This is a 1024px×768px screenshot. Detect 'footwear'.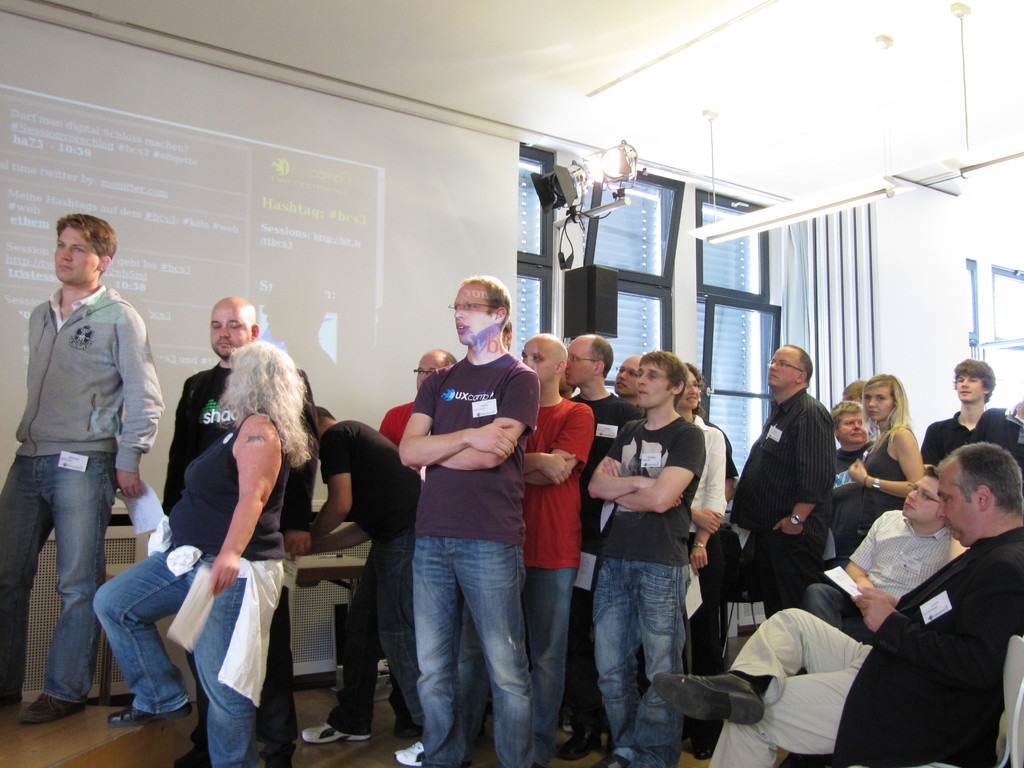
{"left": 99, "top": 701, "right": 191, "bottom": 724}.
